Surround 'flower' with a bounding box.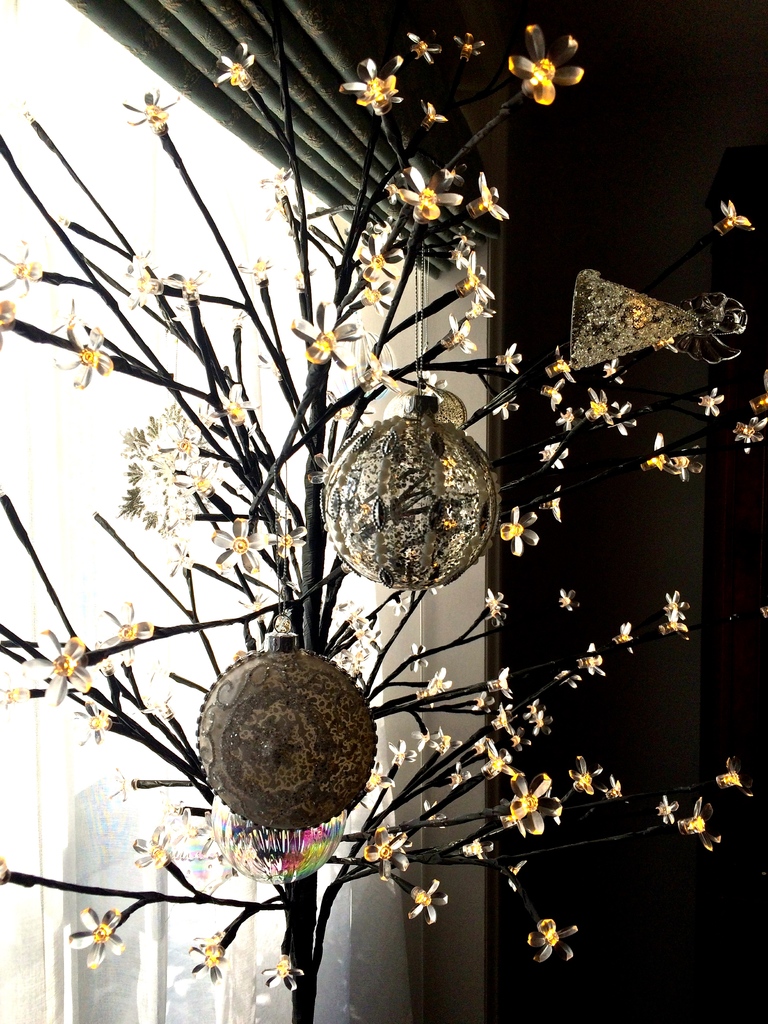
67,908,127,970.
